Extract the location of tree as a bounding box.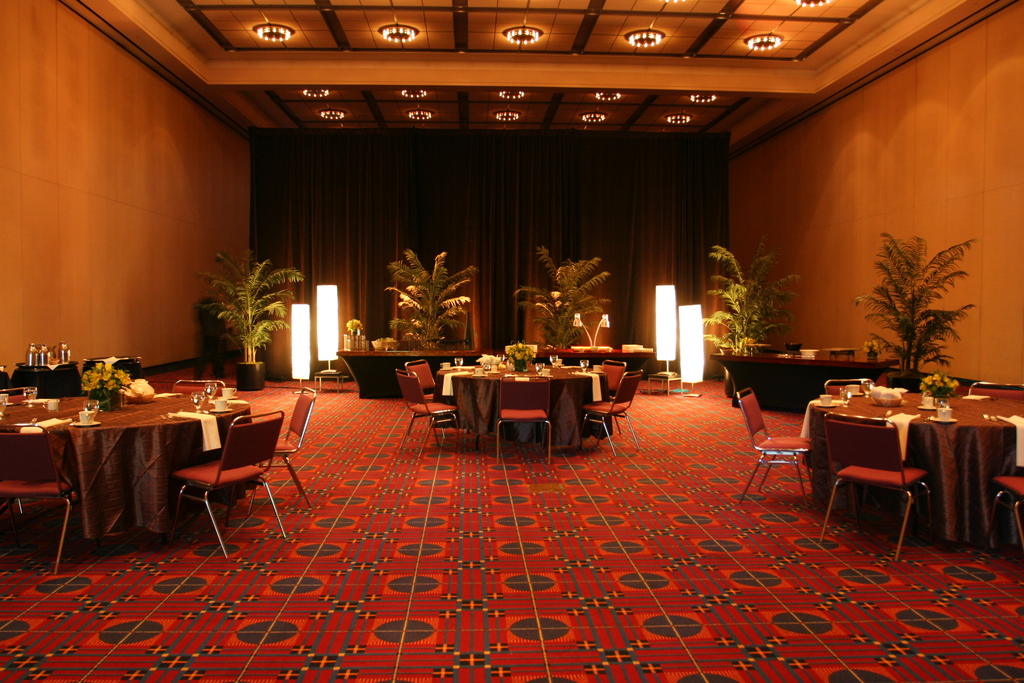
<box>695,242,791,388</box>.
